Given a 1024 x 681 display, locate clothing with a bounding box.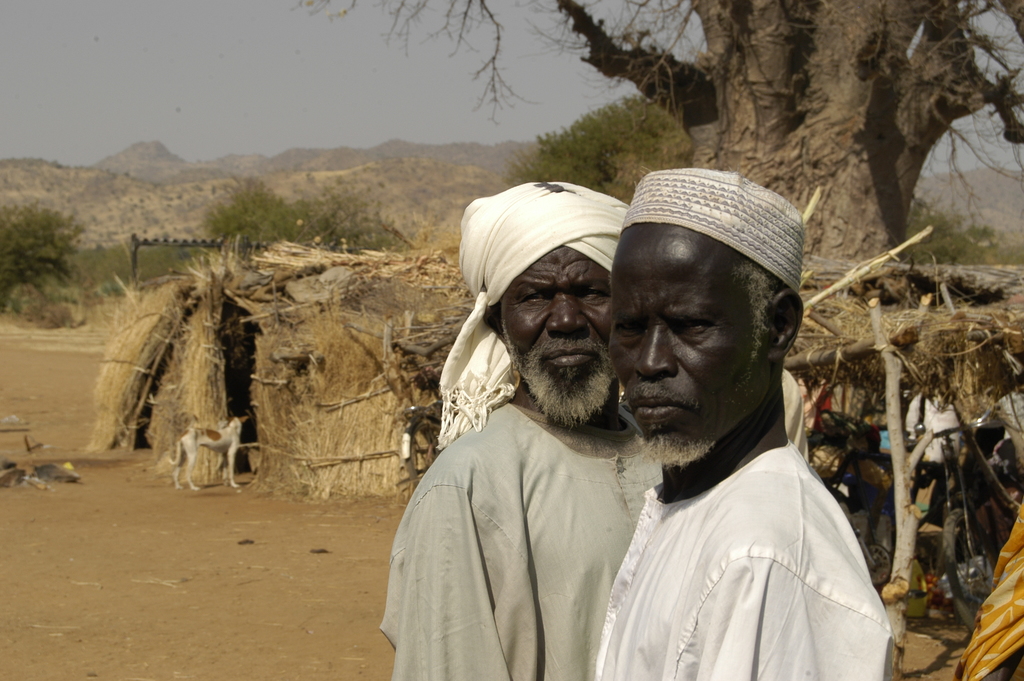
Located: select_region(953, 501, 1023, 680).
